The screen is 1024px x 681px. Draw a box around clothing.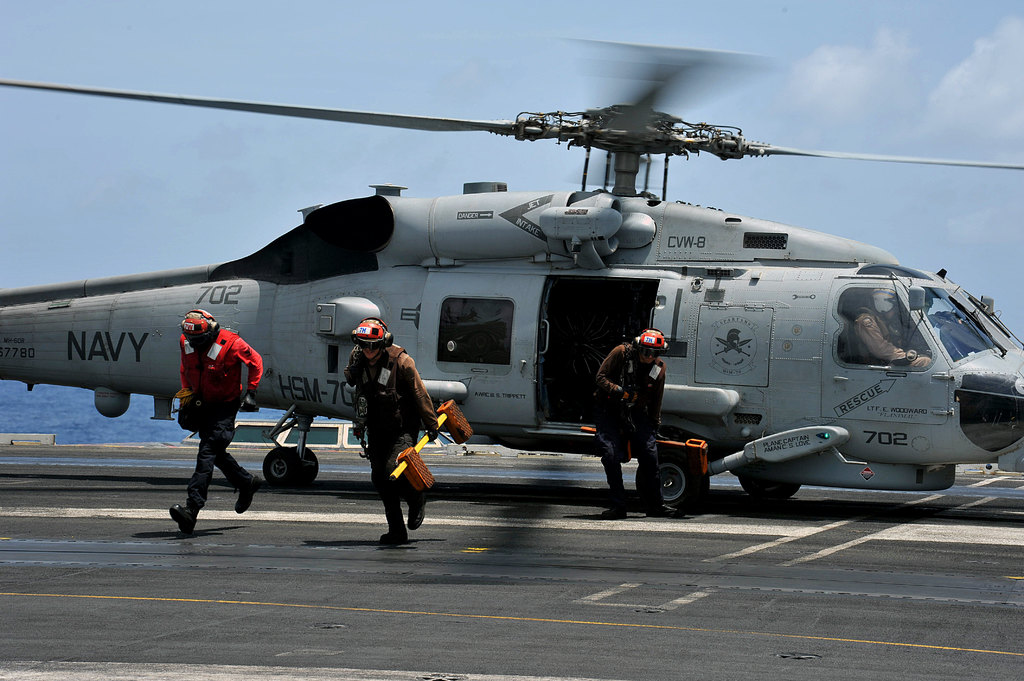
345/340/440/494.
